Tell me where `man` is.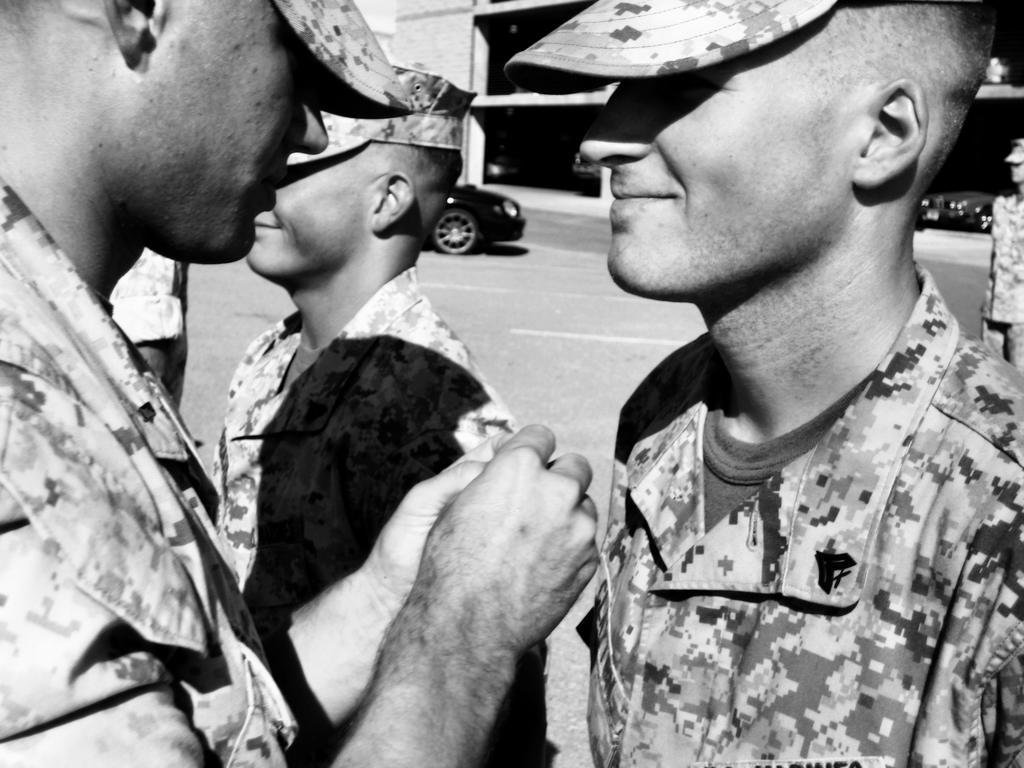
`man` is at (x1=195, y1=30, x2=570, y2=767).
